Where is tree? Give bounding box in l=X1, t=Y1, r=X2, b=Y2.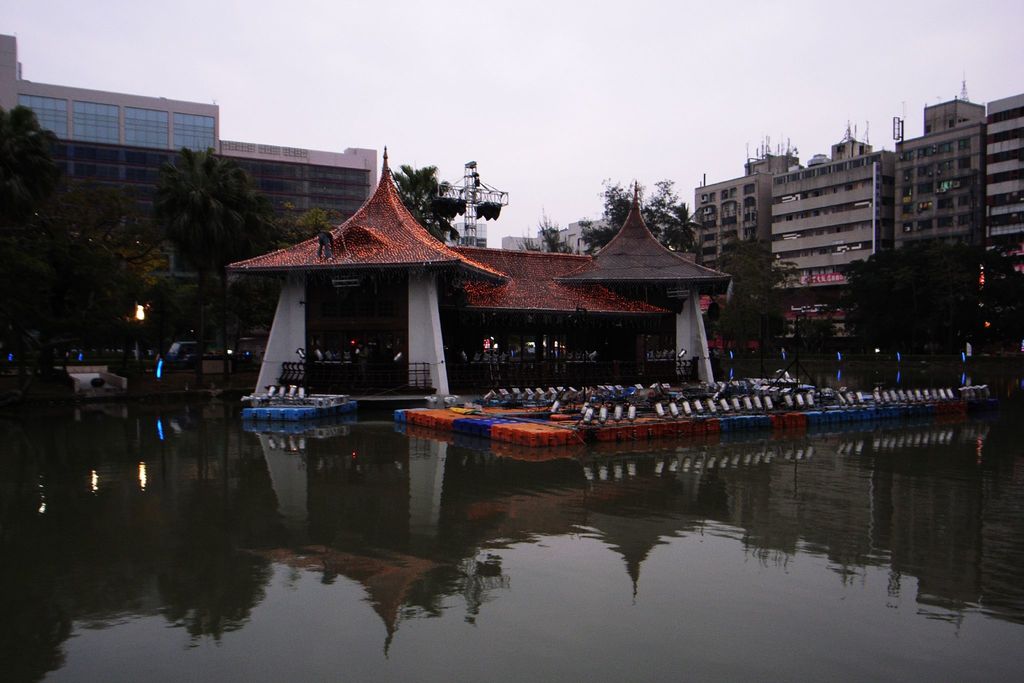
l=721, t=243, r=794, b=344.
